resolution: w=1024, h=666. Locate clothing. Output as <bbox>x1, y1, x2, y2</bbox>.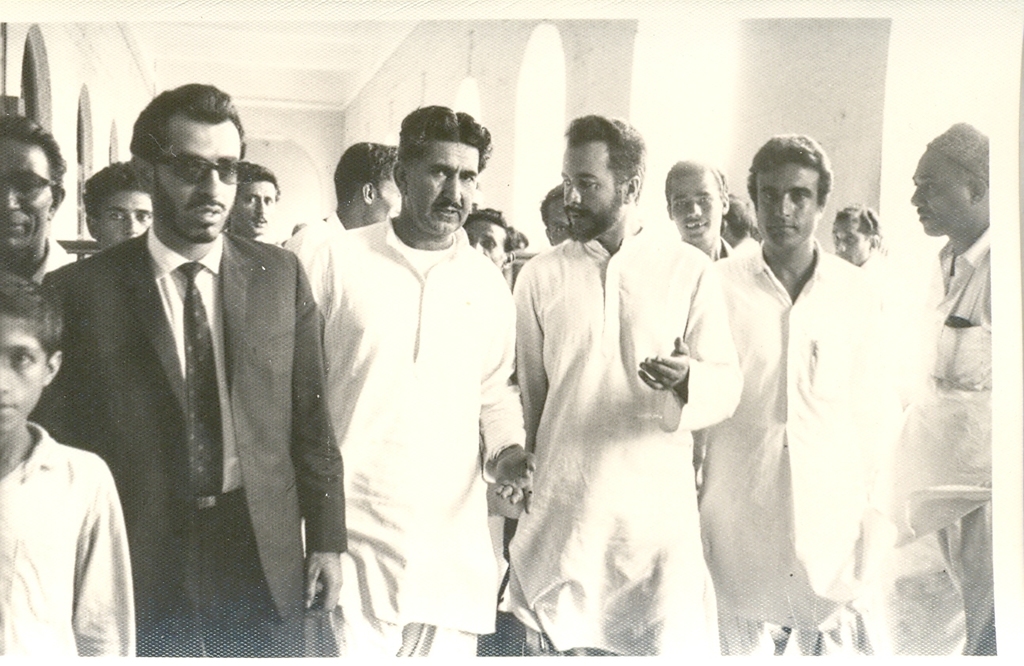
<bbox>497, 223, 720, 648</bbox>.
